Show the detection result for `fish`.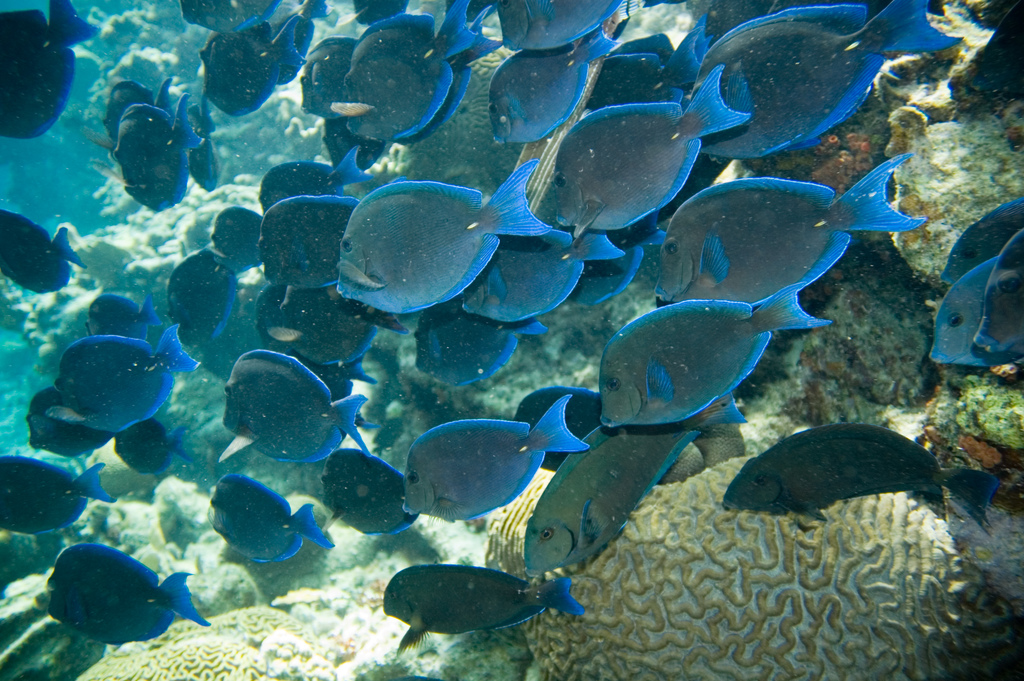
[left=926, top=258, right=1023, bottom=366].
